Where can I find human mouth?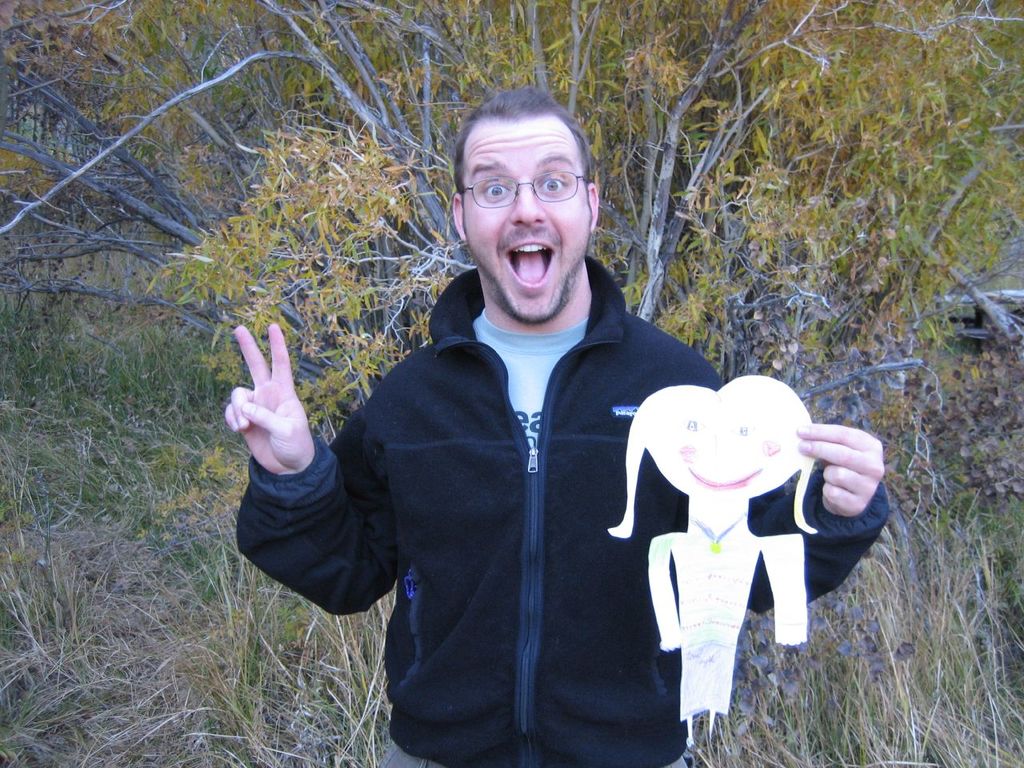
You can find it at x1=504 y1=241 x2=554 y2=296.
